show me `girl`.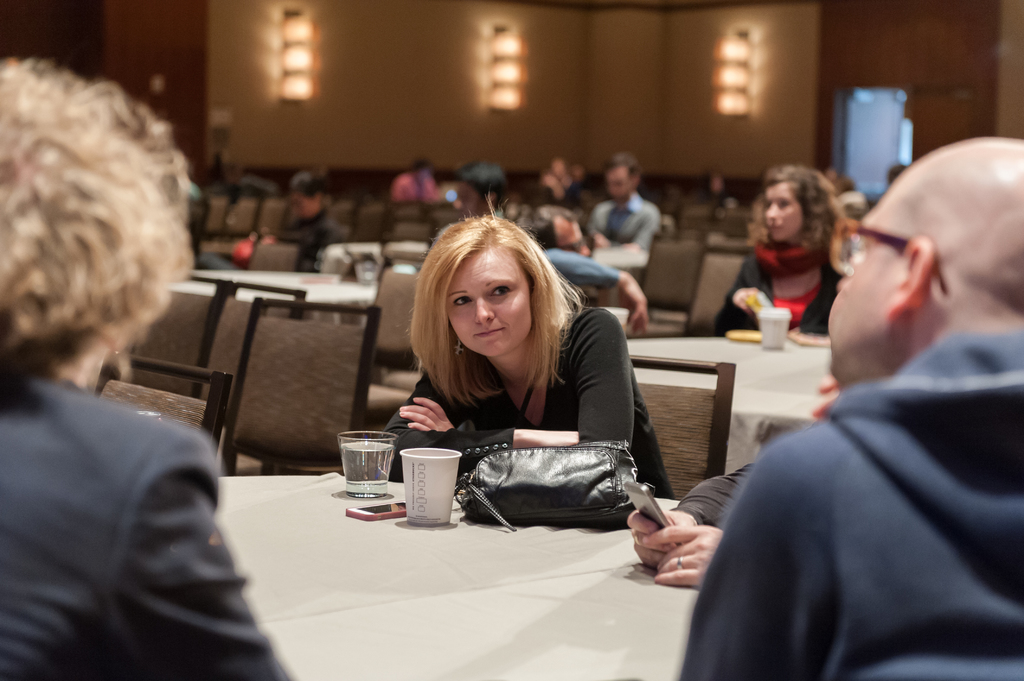
`girl` is here: crop(373, 189, 677, 503).
